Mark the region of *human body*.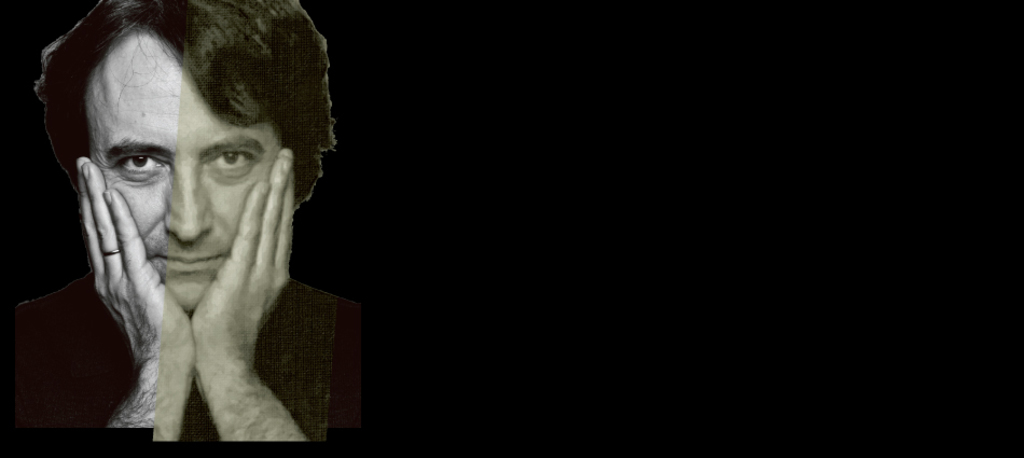
Region: 43:15:326:457.
